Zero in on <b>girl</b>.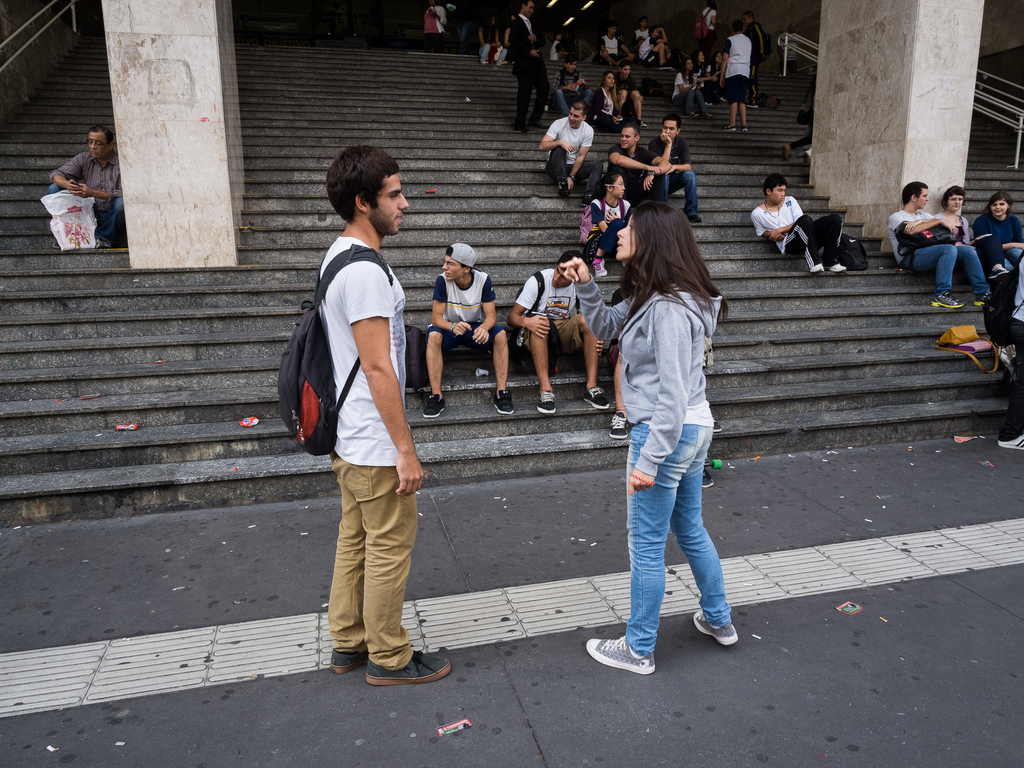
Zeroed in: left=673, top=58, right=714, bottom=118.
